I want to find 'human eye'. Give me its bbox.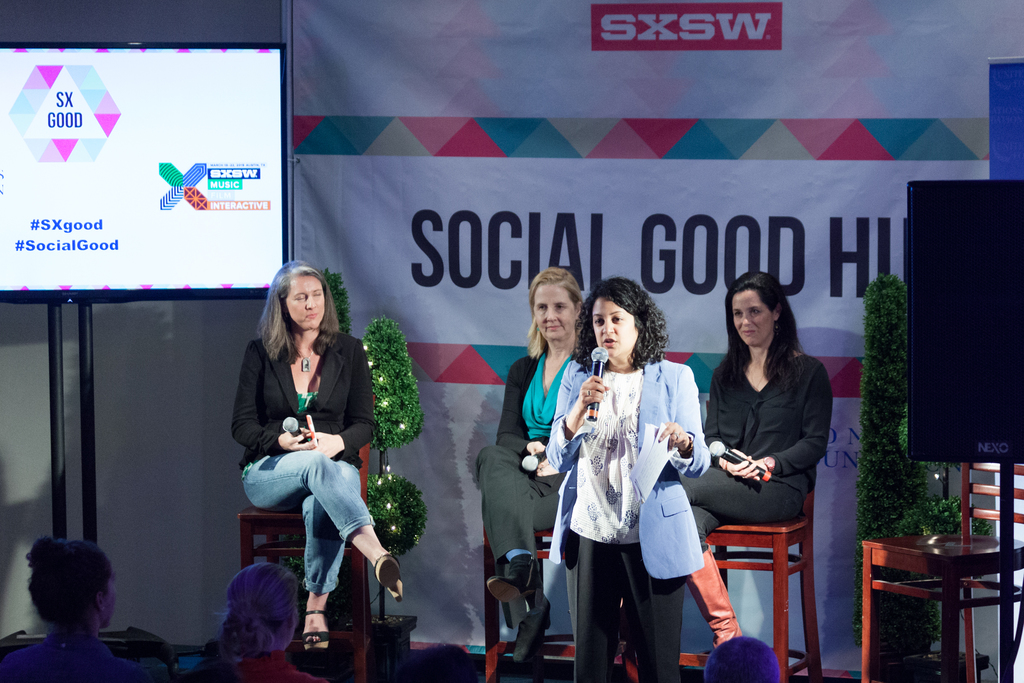
294:292:306:301.
